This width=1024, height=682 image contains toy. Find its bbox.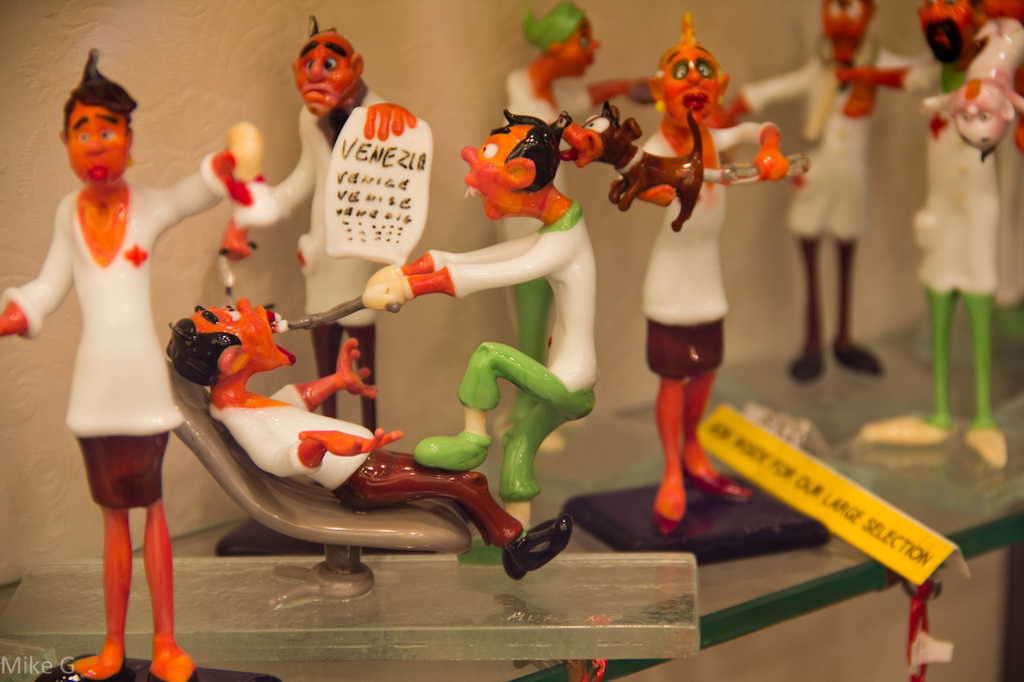
left=728, top=0, right=919, bottom=378.
